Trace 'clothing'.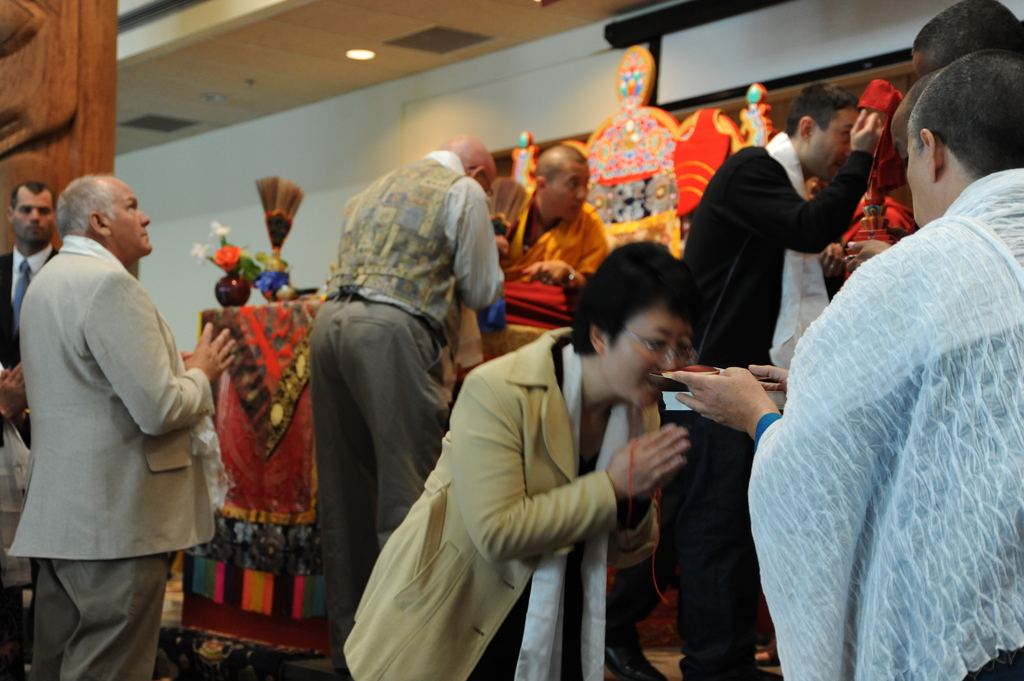
Traced to [left=332, top=327, right=663, bottom=680].
